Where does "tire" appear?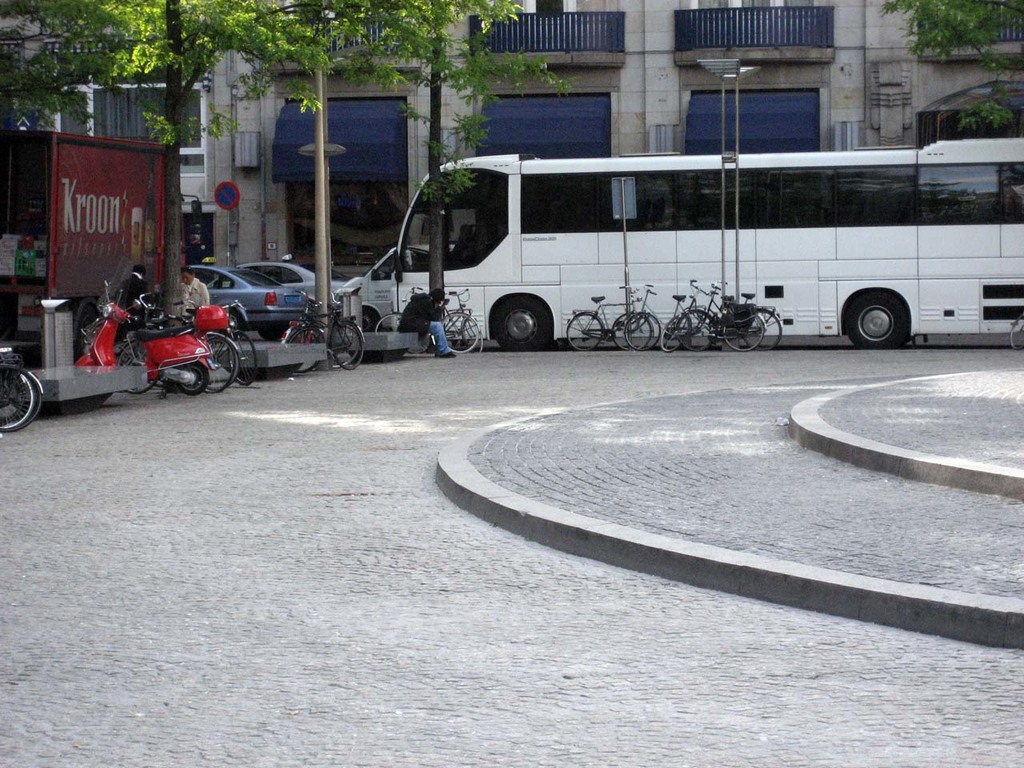
Appears at bbox=(0, 364, 40, 432).
